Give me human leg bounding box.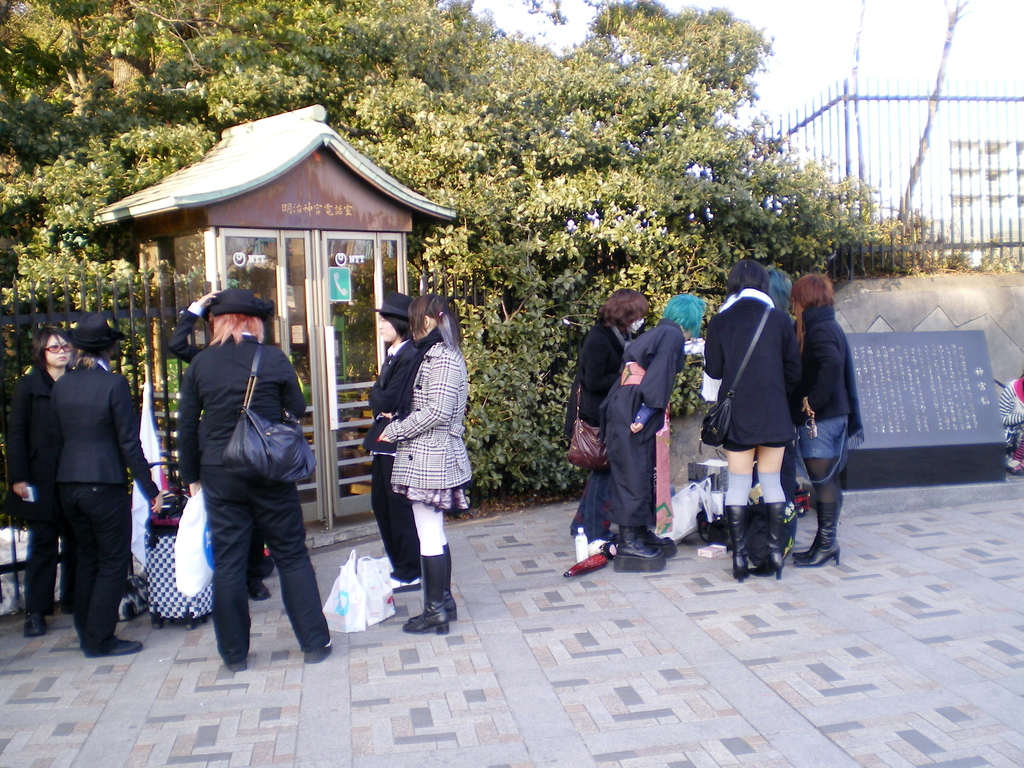
{"left": 719, "top": 447, "right": 755, "bottom": 577}.
